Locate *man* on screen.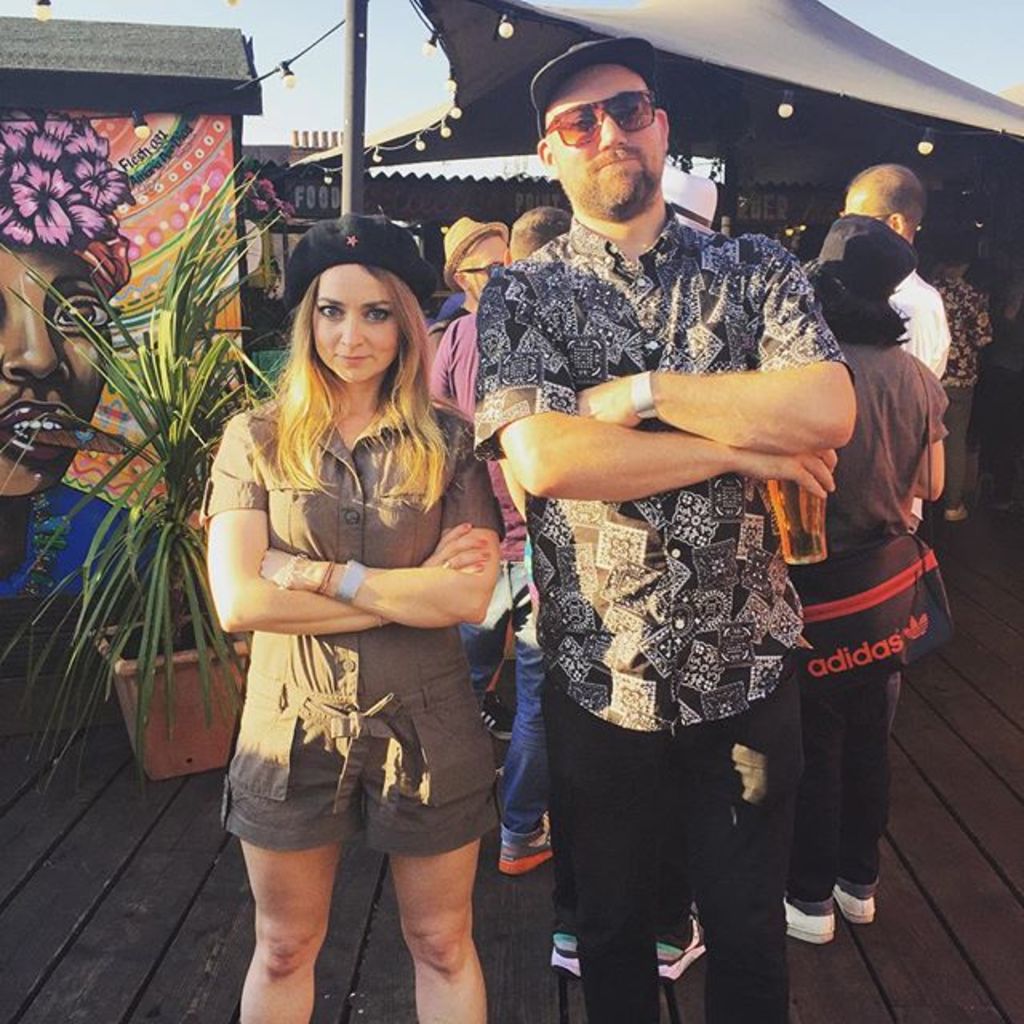
On screen at <box>413,210,510,384</box>.
